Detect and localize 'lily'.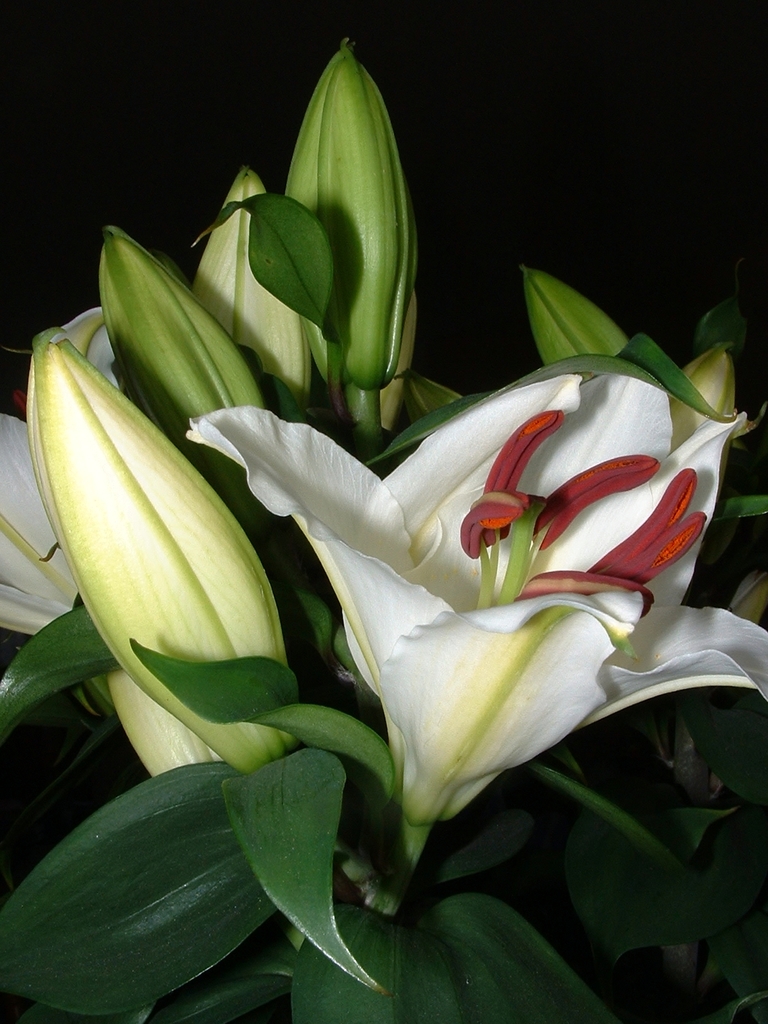
Localized at x1=183, y1=371, x2=767, y2=830.
